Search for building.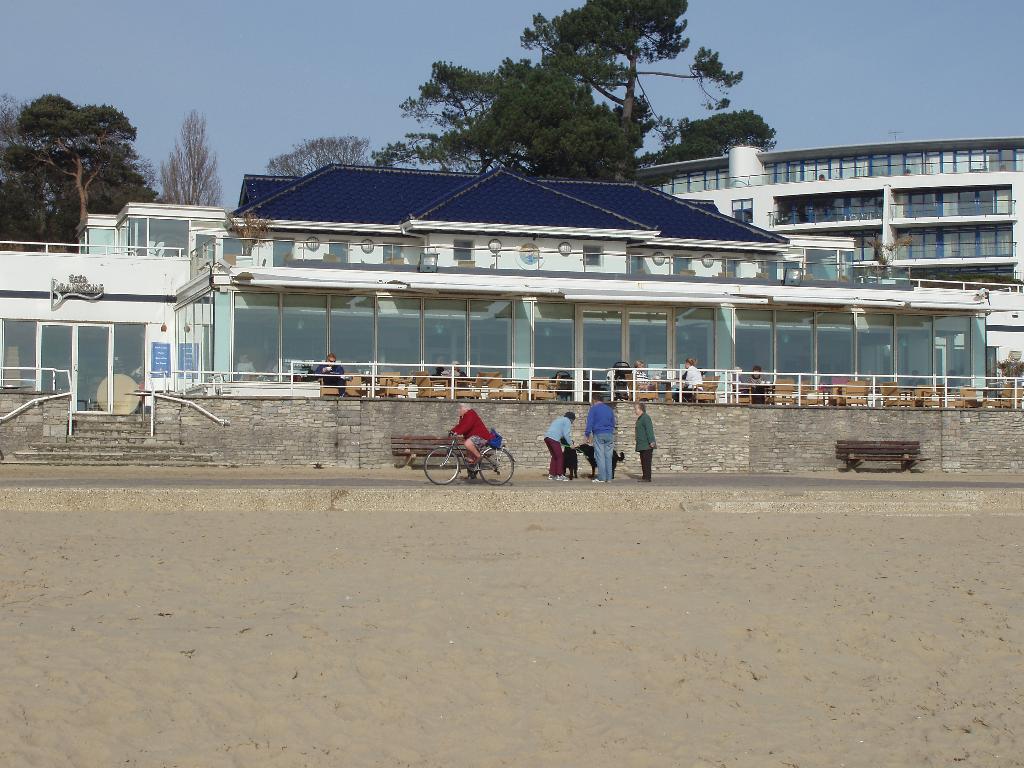
Found at detection(0, 137, 1023, 412).
